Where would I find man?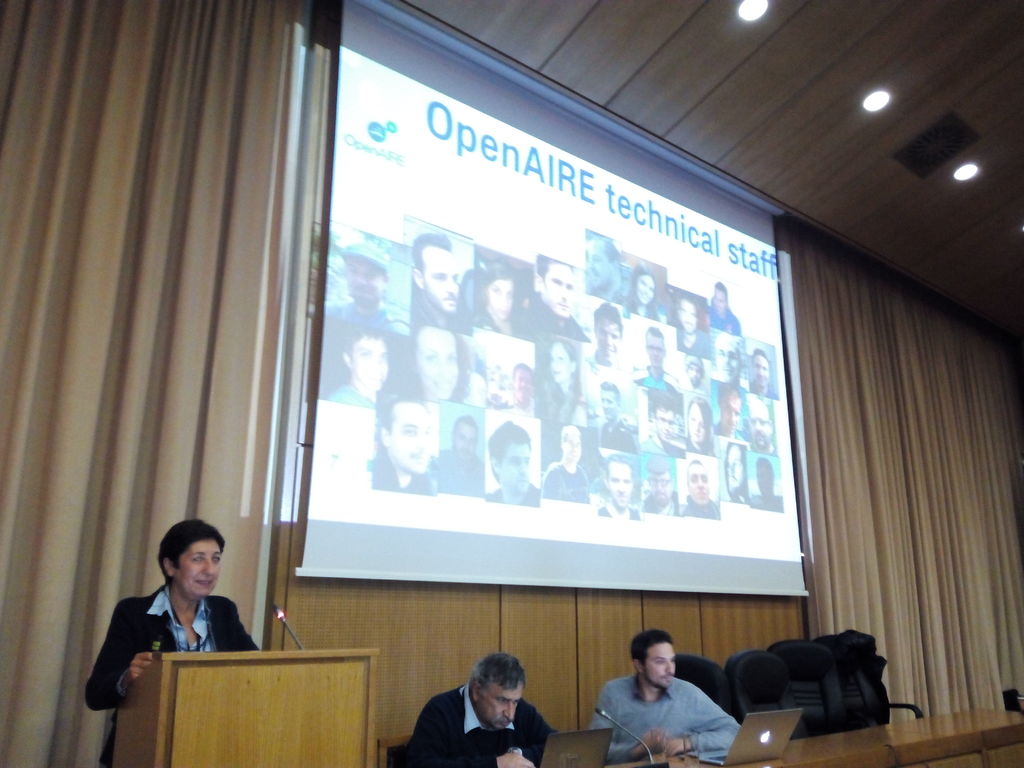
At bbox=(748, 455, 784, 511).
